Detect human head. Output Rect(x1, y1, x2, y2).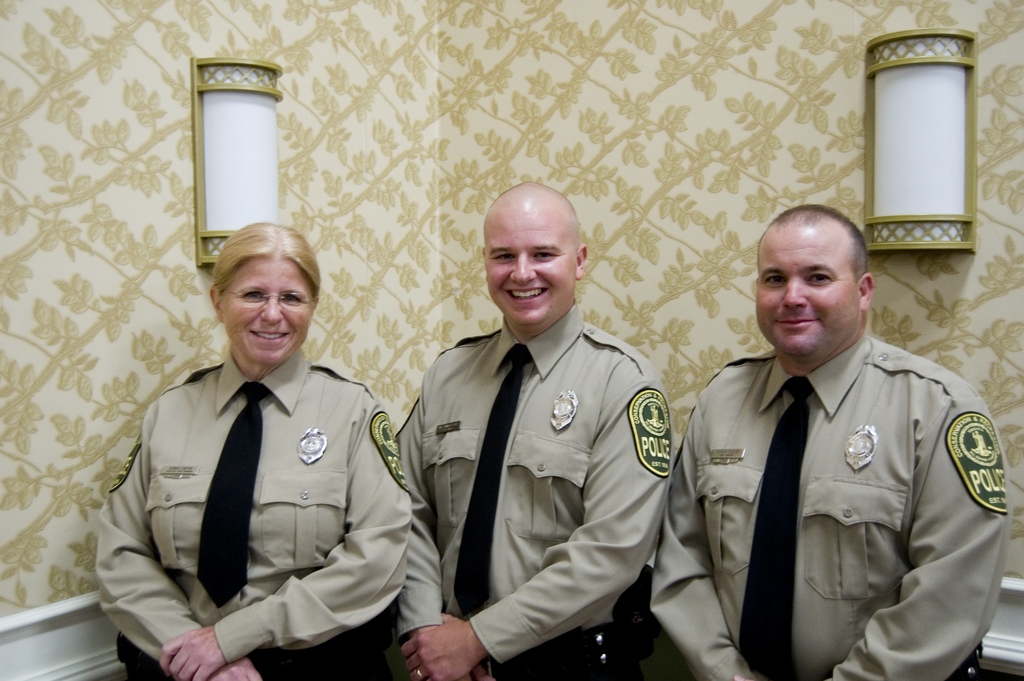
Rect(477, 179, 586, 324).
